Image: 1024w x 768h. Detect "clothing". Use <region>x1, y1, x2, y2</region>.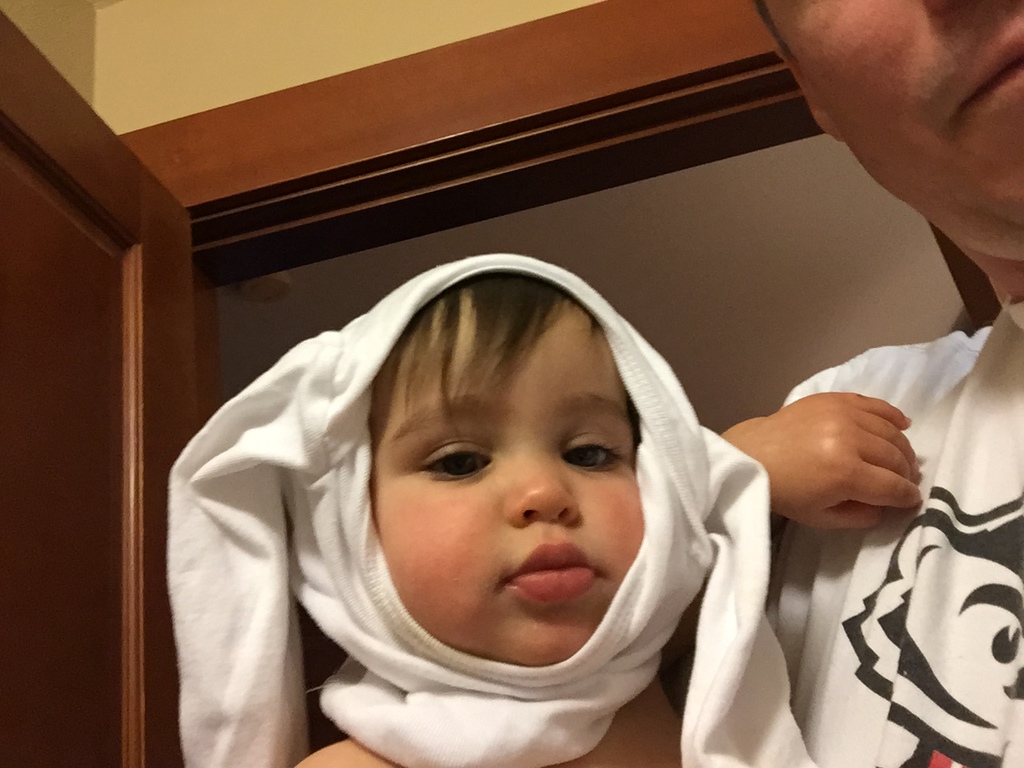
<region>767, 302, 1023, 767</region>.
